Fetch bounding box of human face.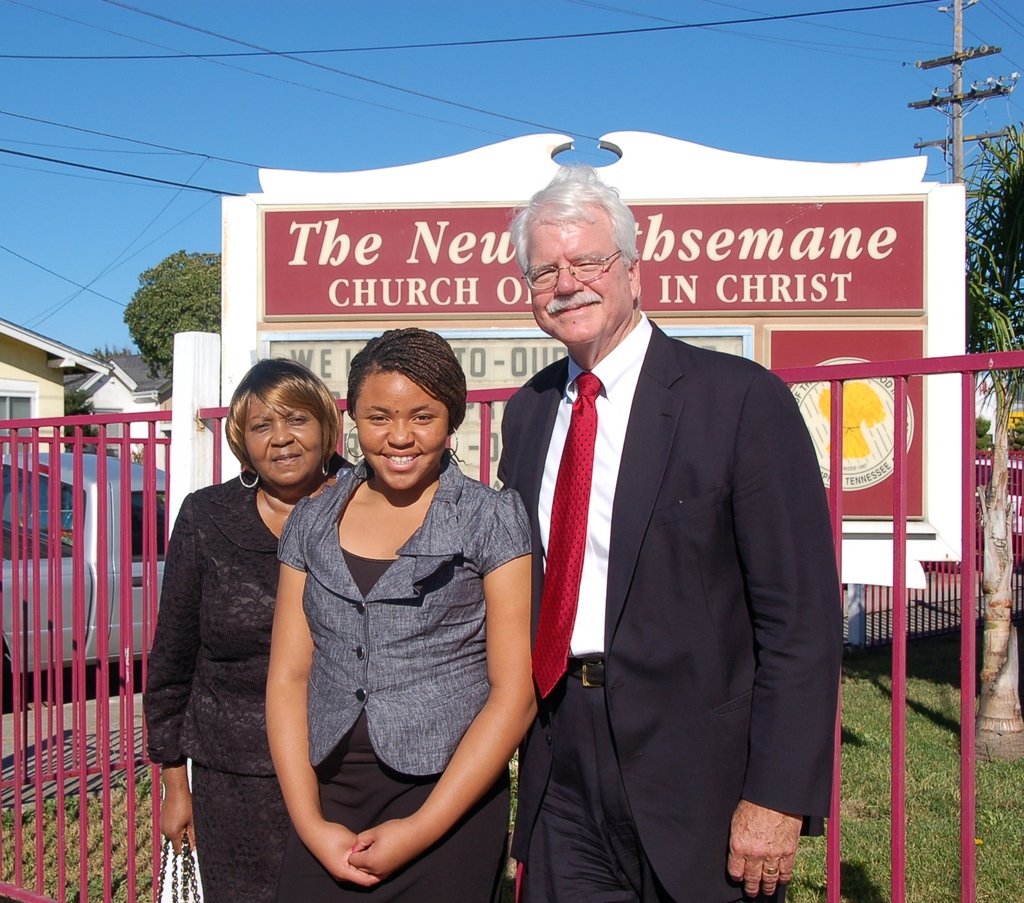
Bbox: <region>531, 222, 629, 335</region>.
